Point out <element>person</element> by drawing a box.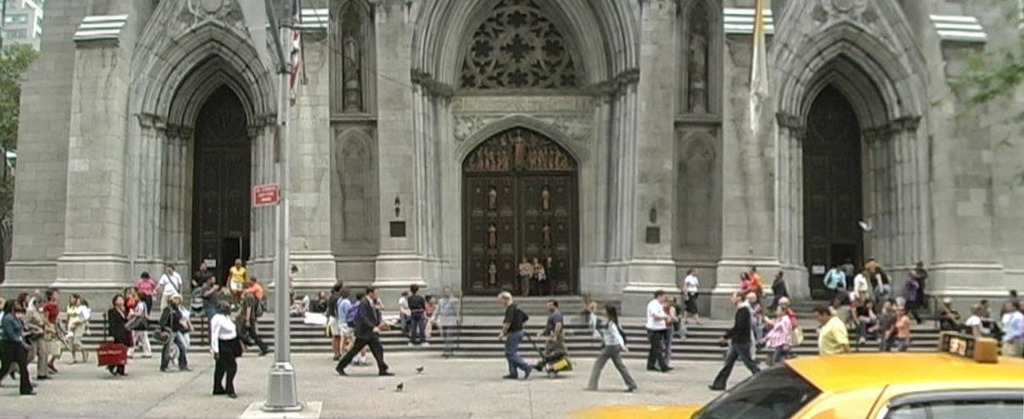
<box>999,303,1023,358</box>.
